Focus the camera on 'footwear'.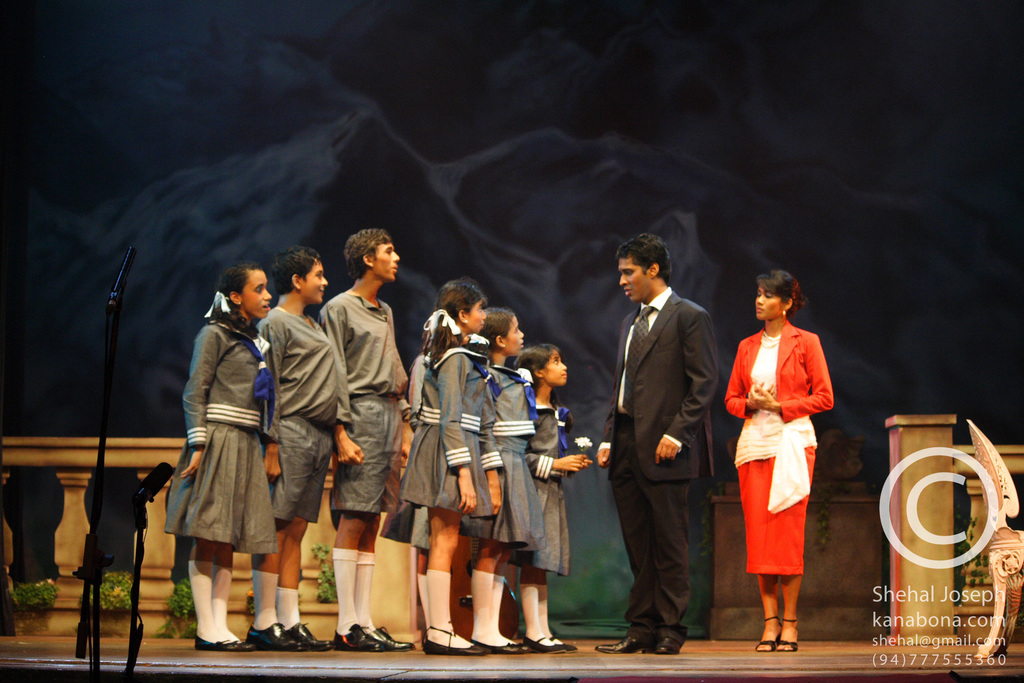
Focus region: x1=243, y1=580, x2=300, y2=659.
